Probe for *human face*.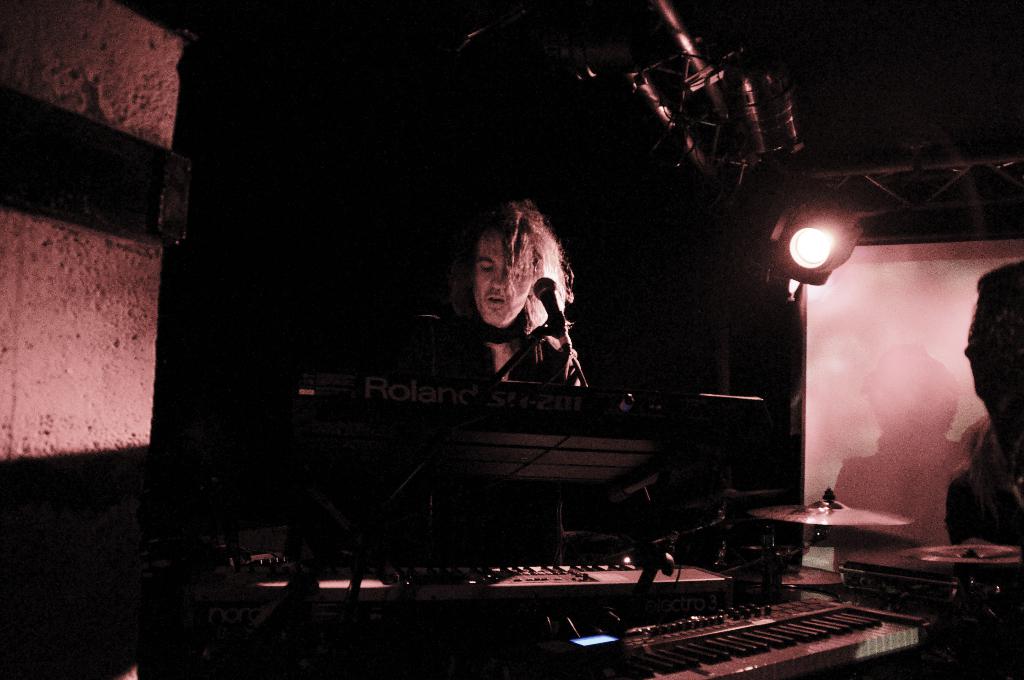
Probe result: {"left": 466, "top": 236, "right": 534, "bottom": 328}.
